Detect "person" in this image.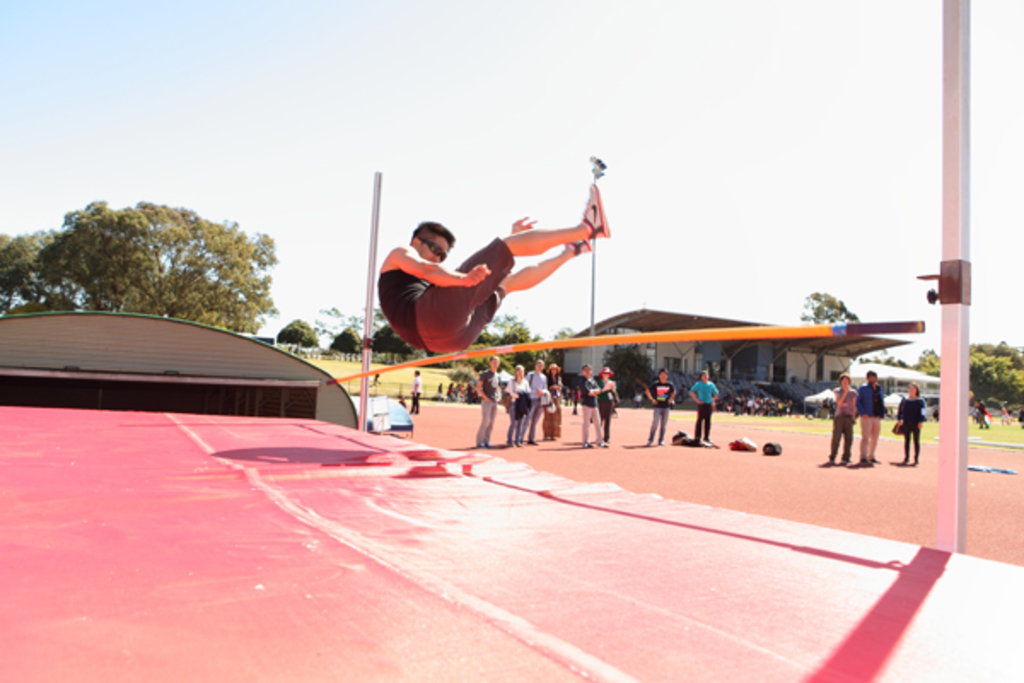
Detection: 599,367,620,437.
